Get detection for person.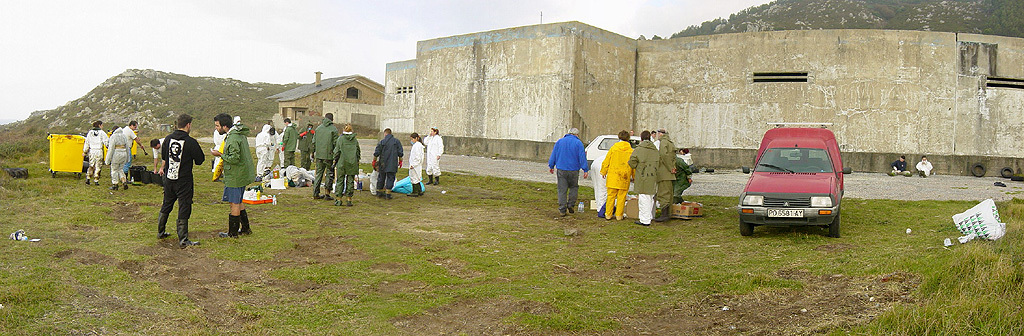
Detection: pyautogui.locateOnScreen(631, 135, 662, 221).
